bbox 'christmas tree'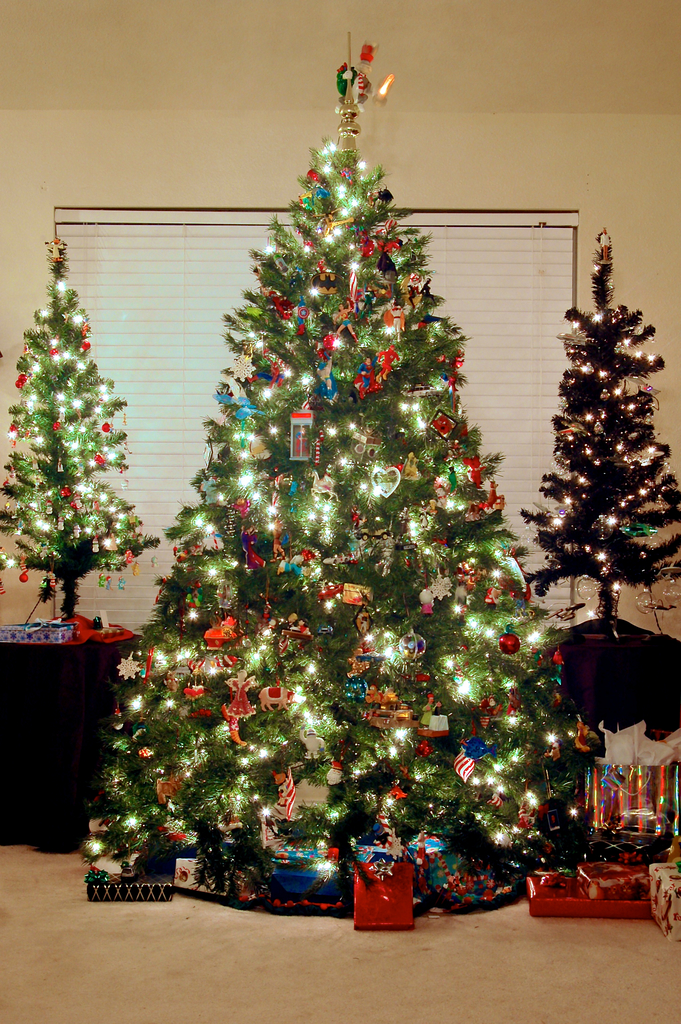
l=518, t=221, r=680, b=630
